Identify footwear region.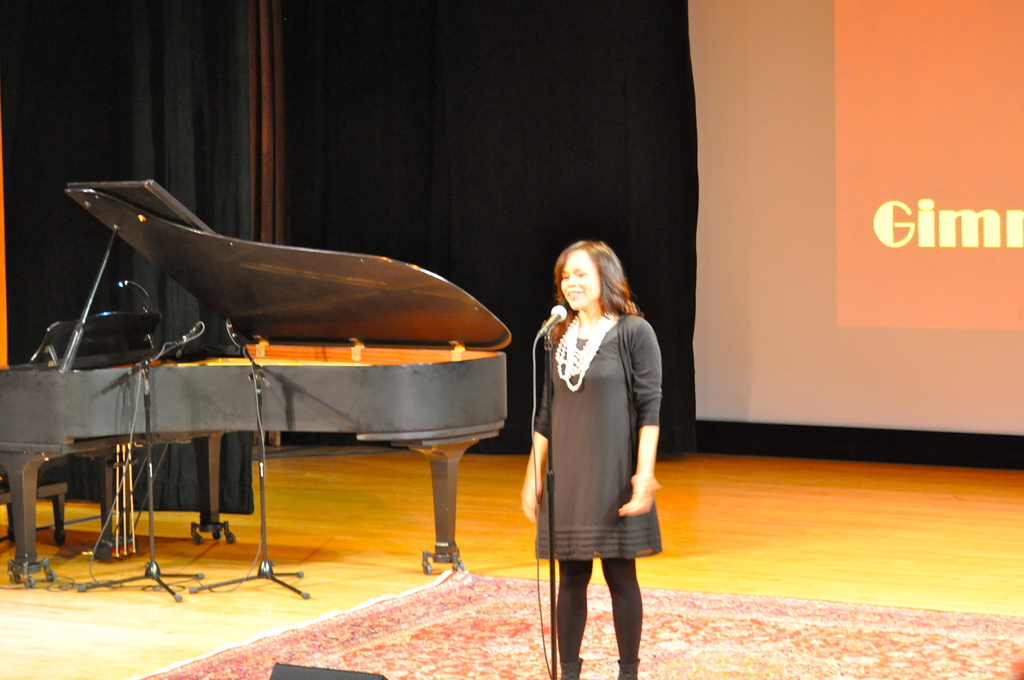
Region: 614:649:643:679.
